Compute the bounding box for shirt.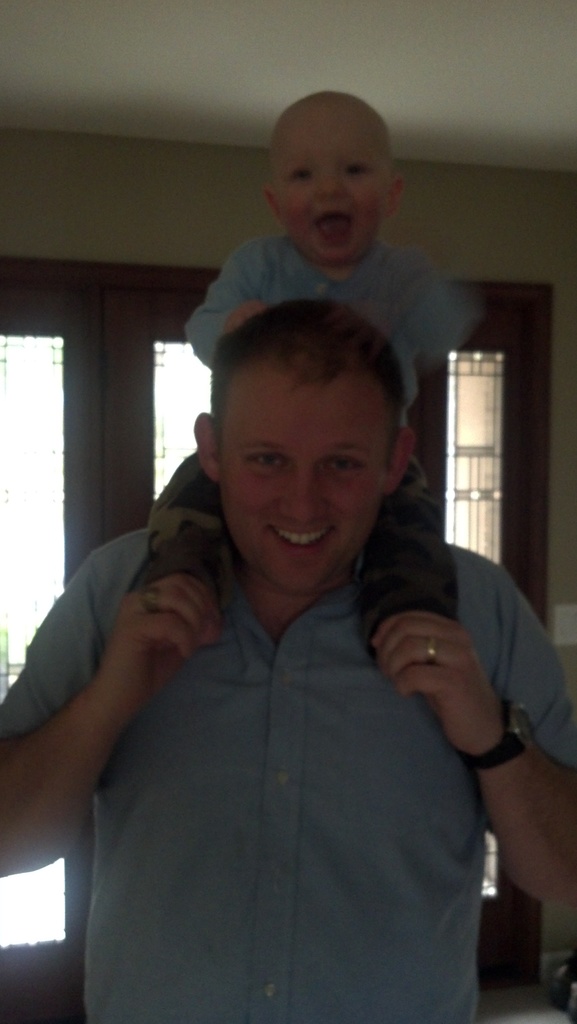
region(0, 530, 576, 1023).
